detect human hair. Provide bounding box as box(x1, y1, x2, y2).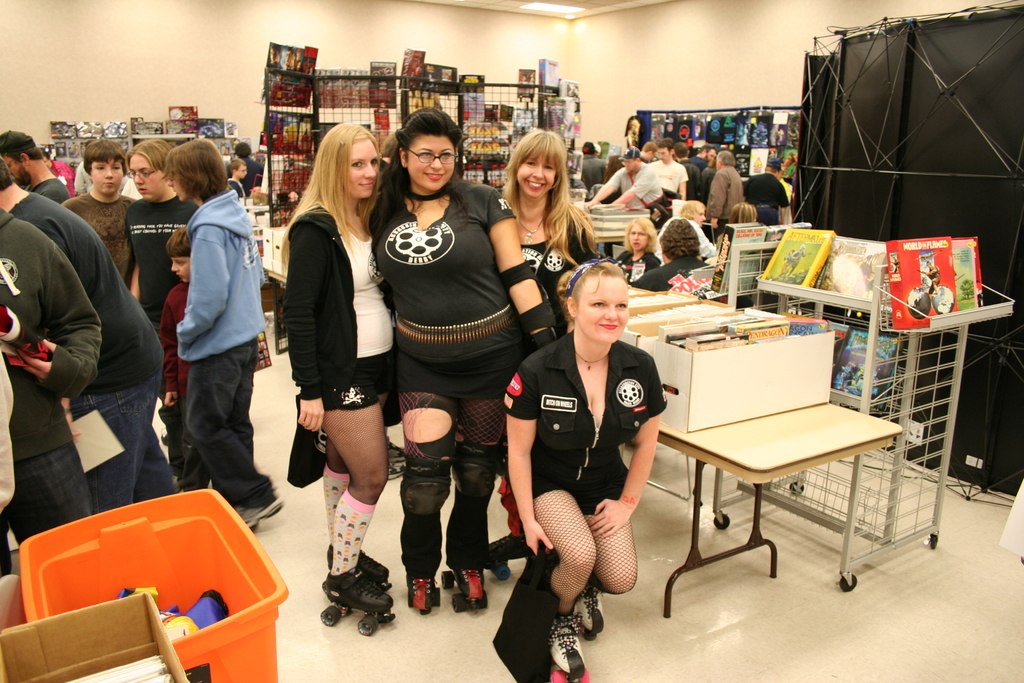
box(278, 125, 378, 265).
